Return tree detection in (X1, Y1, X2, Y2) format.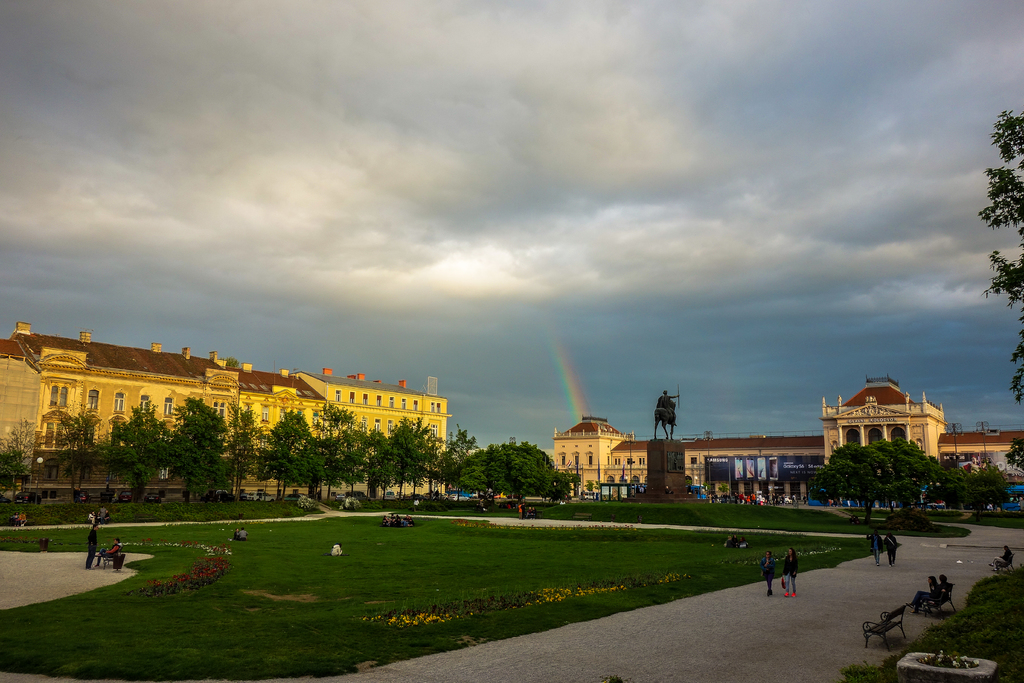
(412, 419, 432, 490).
